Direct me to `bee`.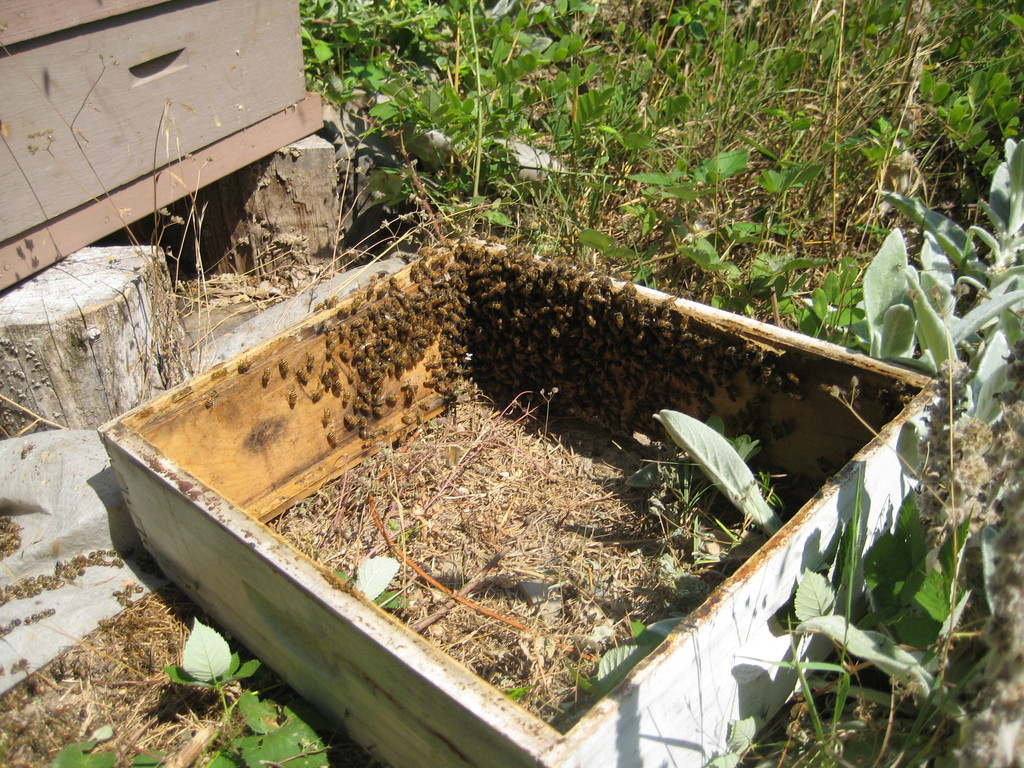
Direction: Rect(323, 429, 344, 447).
